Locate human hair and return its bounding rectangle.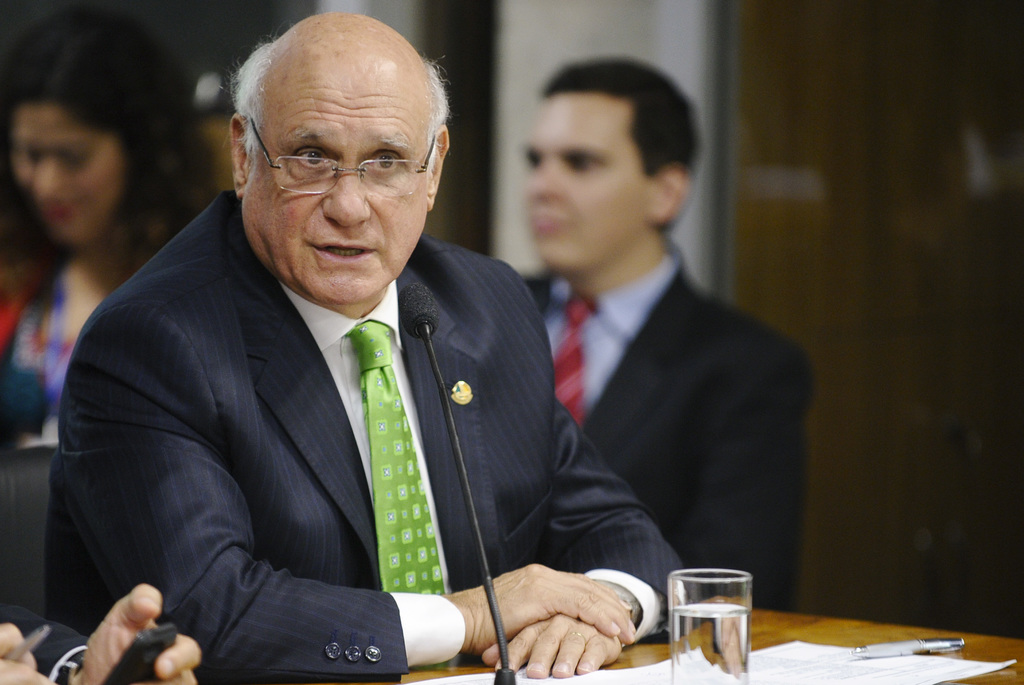
516:65:698:234.
